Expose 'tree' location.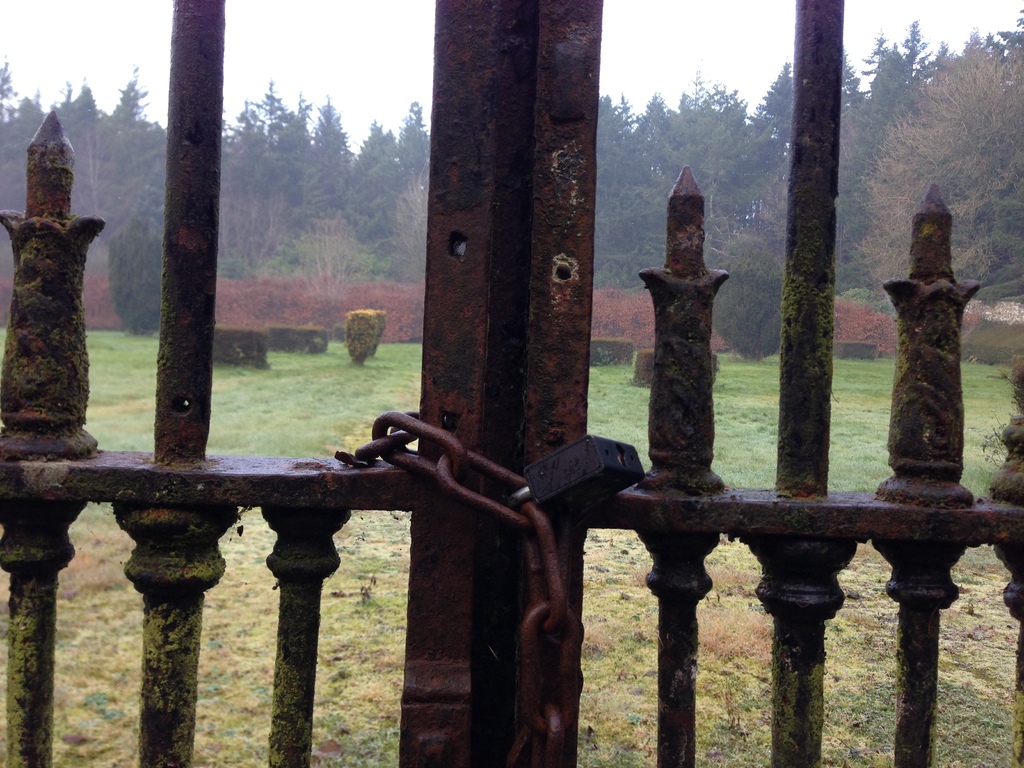
Exposed at detection(860, 27, 1023, 292).
